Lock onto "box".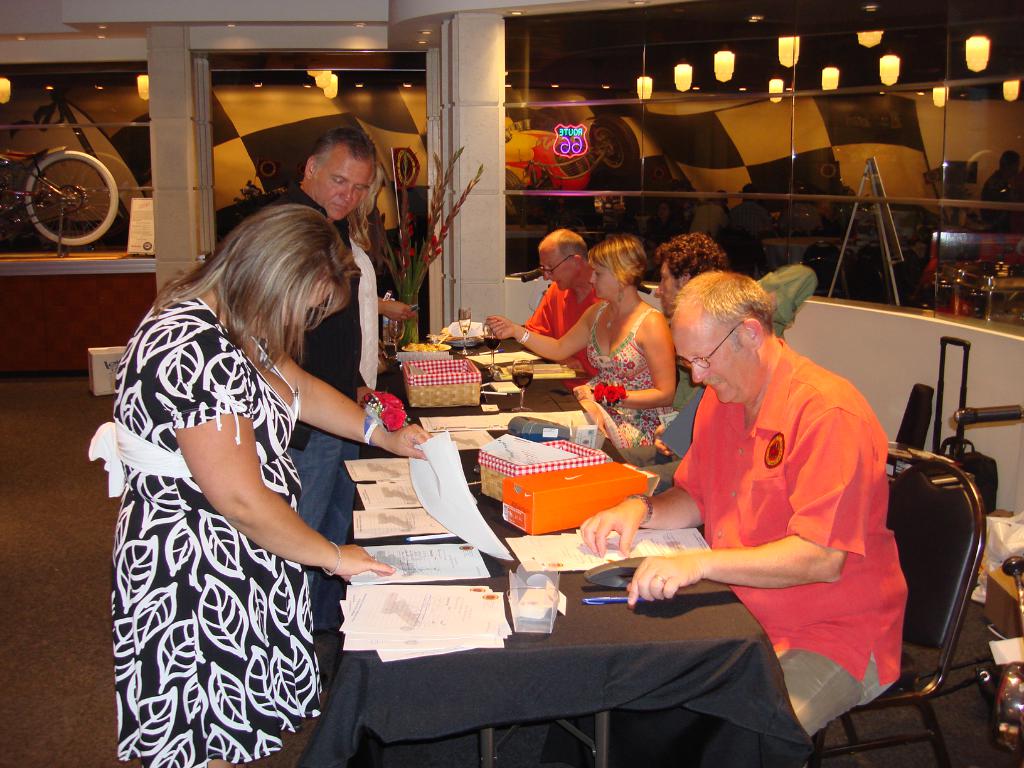
Locked: bbox=[87, 347, 128, 396].
